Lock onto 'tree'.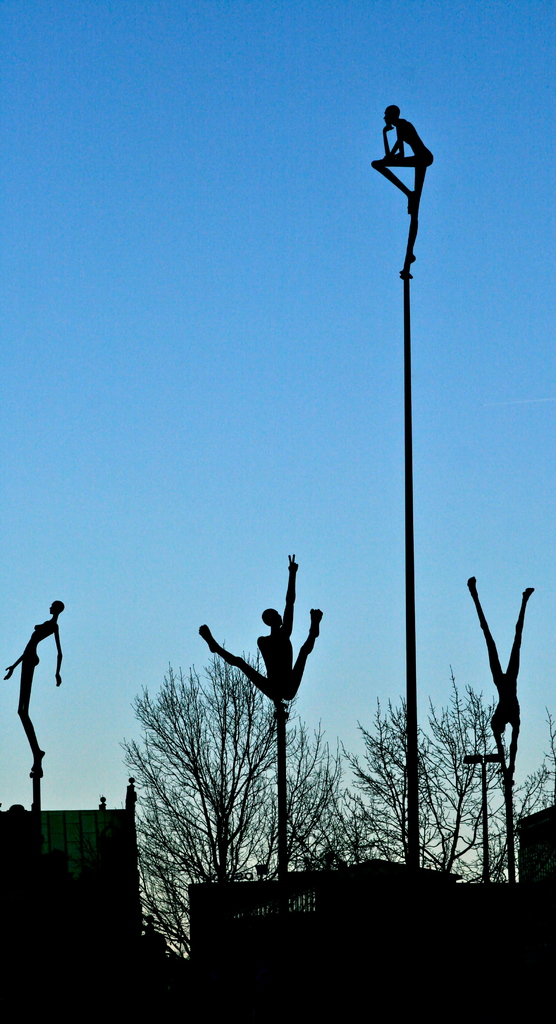
Locked: (left=290, top=693, right=424, bottom=870).
